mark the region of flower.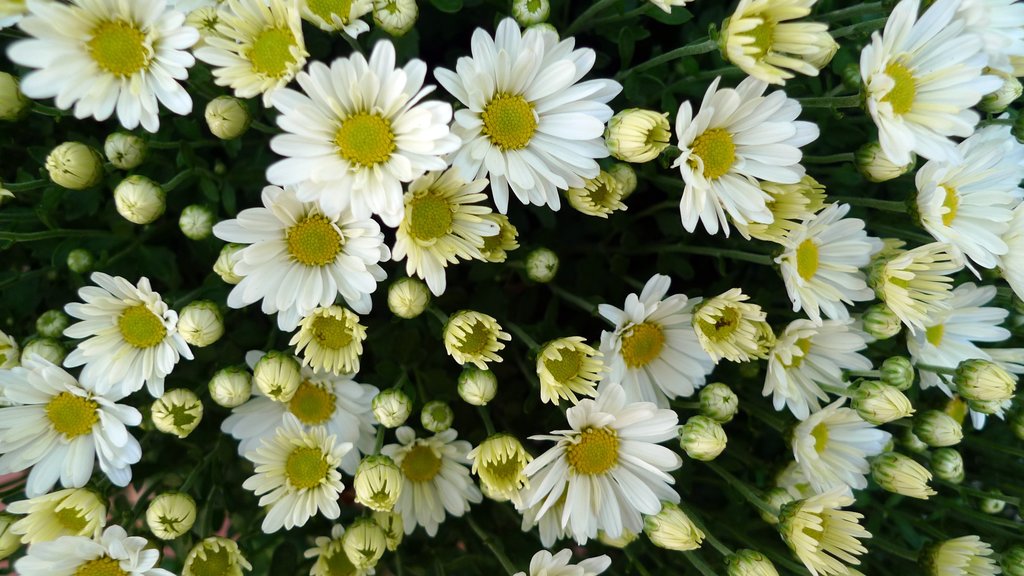
Region: crop(504, 384, 700, 543).
